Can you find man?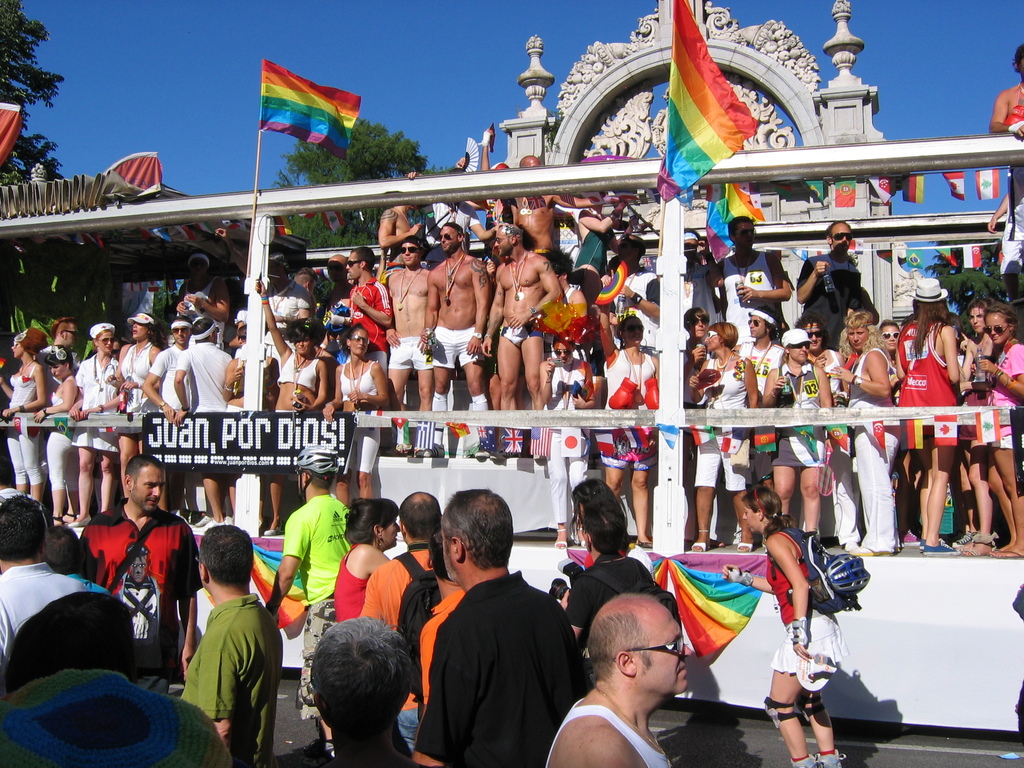
Yes, bounding box: <box>362,483,438,727</box>.
